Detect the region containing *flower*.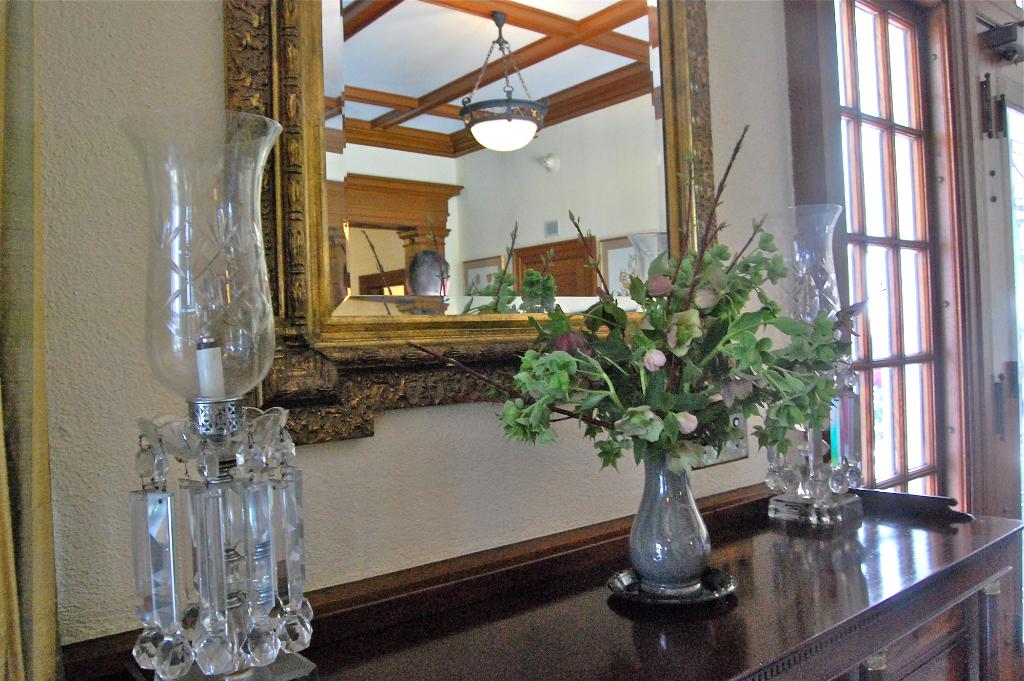
(723, 379, 752, 407).
